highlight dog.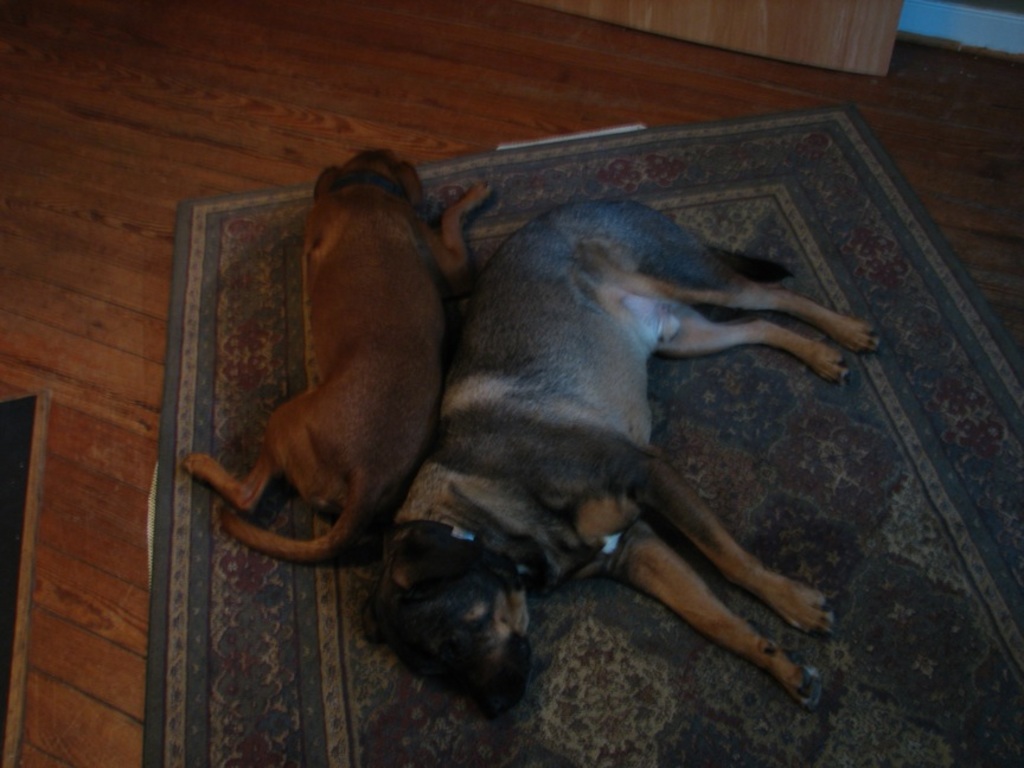
Highlighted region: {"x1": 181, "y1": 147, "x2": 495, "y2": 567}.
